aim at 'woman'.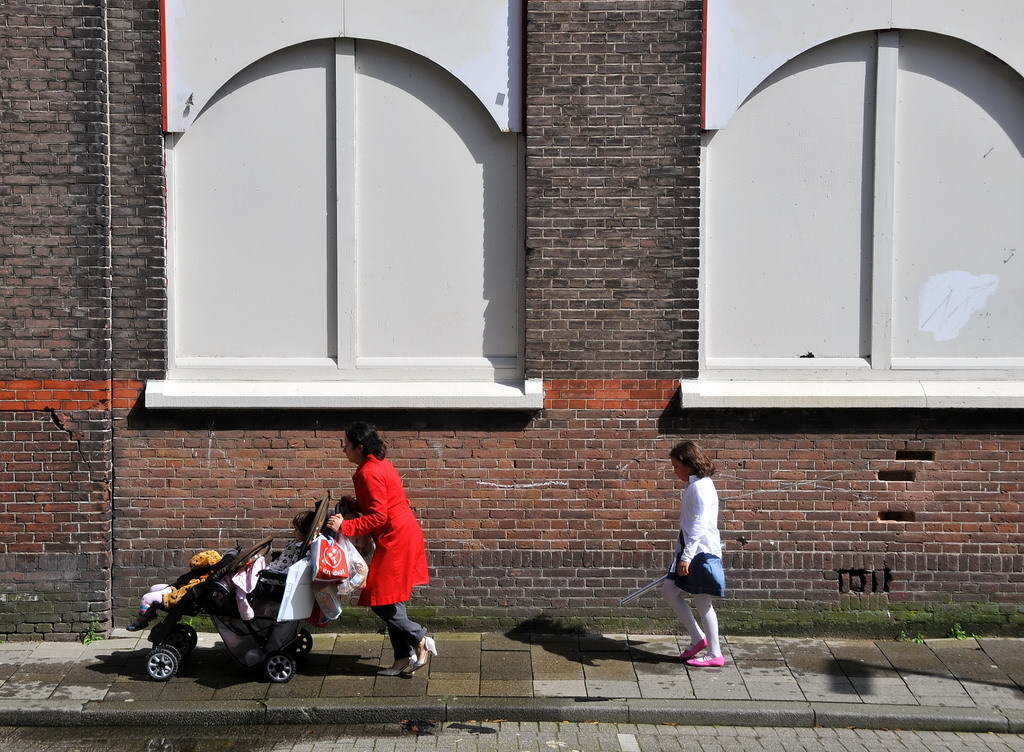
Aimed at Rect(323, 423, 444, 682).
